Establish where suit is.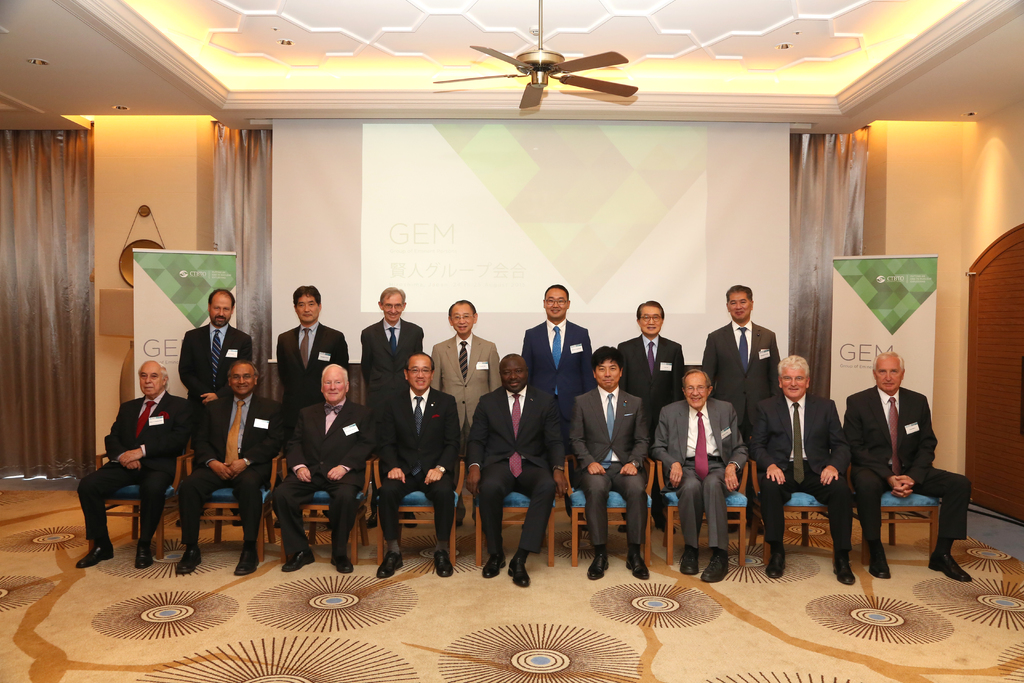
Established at (362, 318, 426, 402).
